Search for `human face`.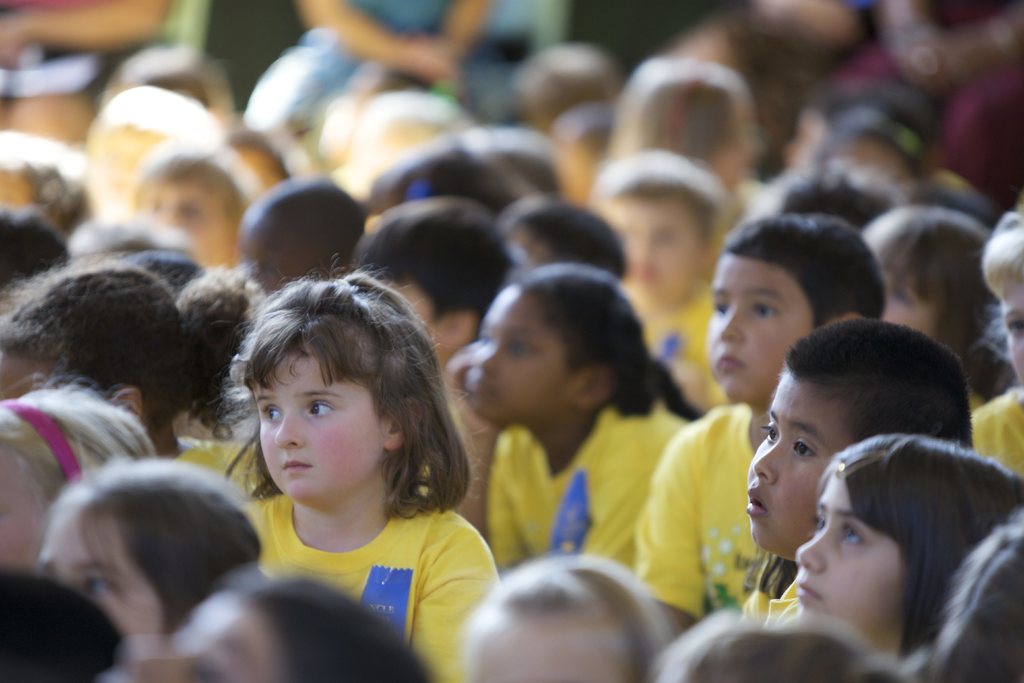
Found at <box>790,463,907,625</box>.
